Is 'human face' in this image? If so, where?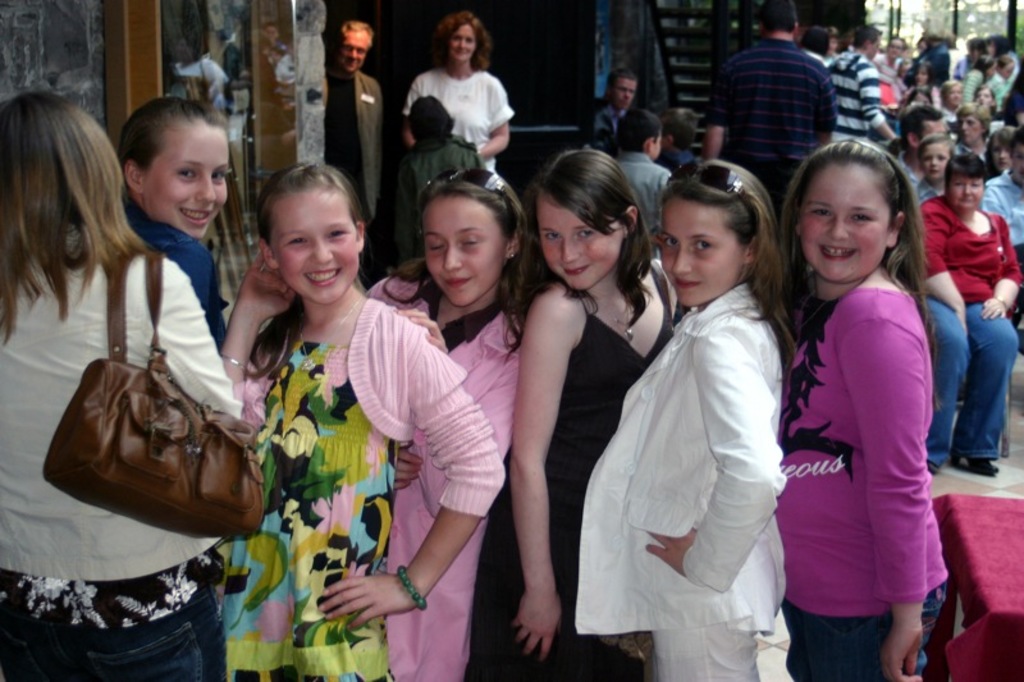
Yes, at bbox=(956, 111, 983, 145).
